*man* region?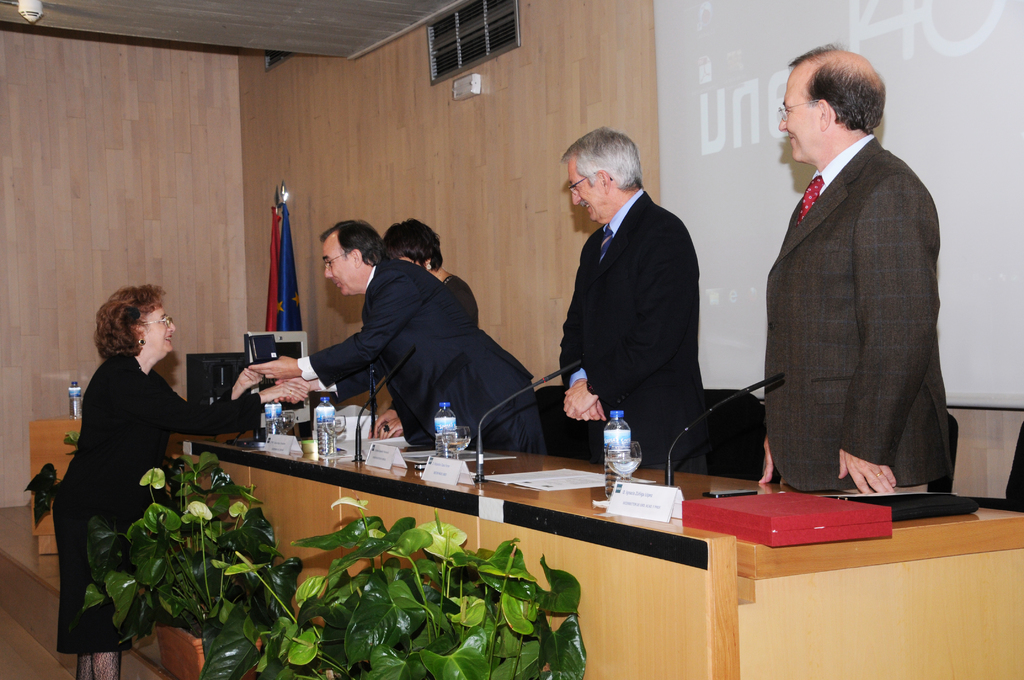
crop(248, 220, 547, 455)
